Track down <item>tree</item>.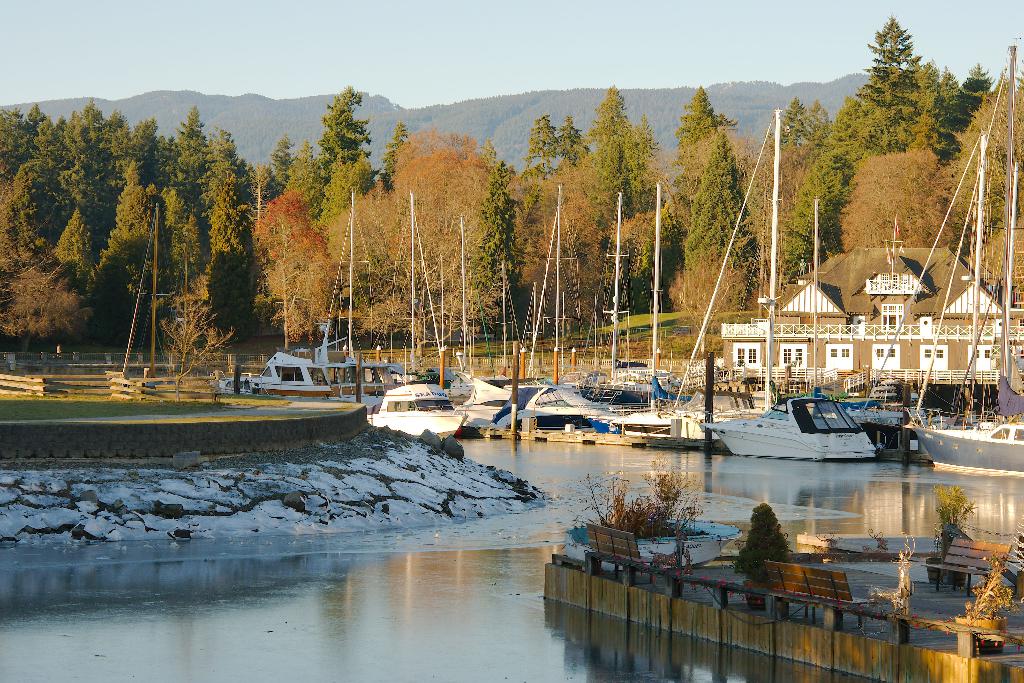
Tracked to 843 150 962 256.
